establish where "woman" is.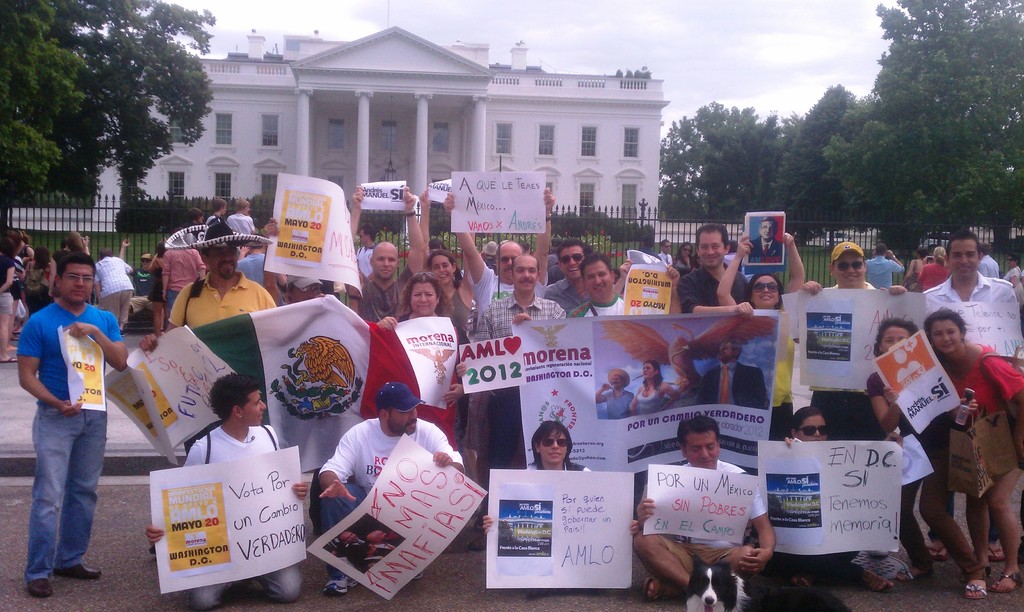
Established at (370, 269, 451, 335).
